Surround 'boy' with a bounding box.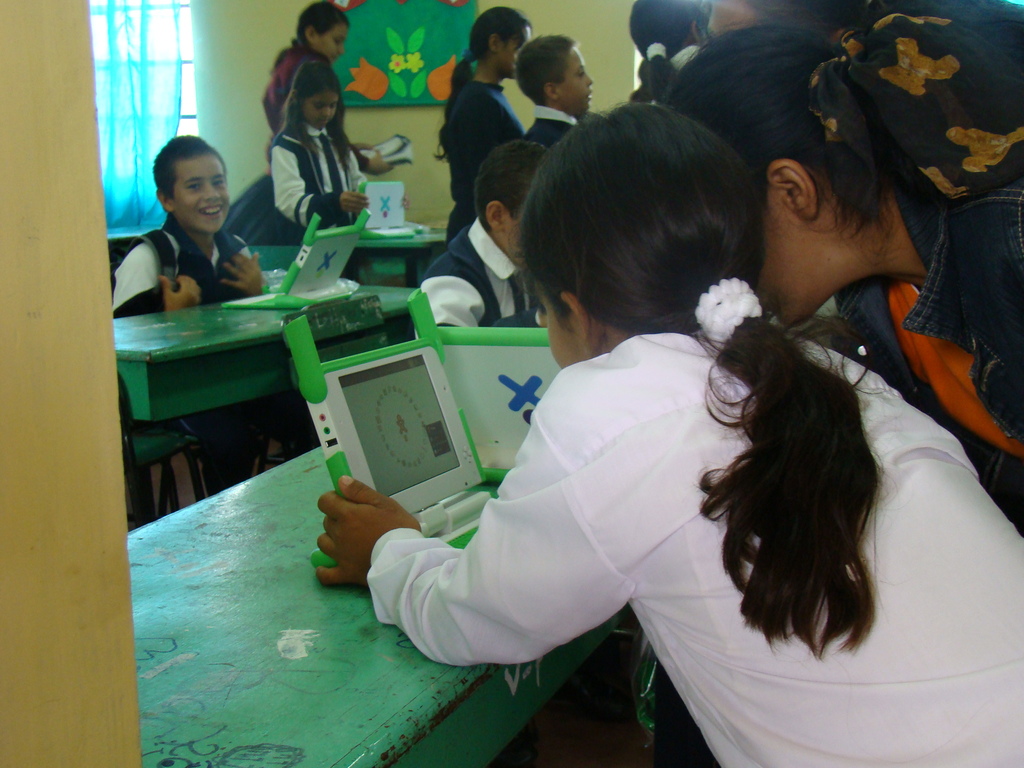
left=514, top=35, right=595, bottom=150.
